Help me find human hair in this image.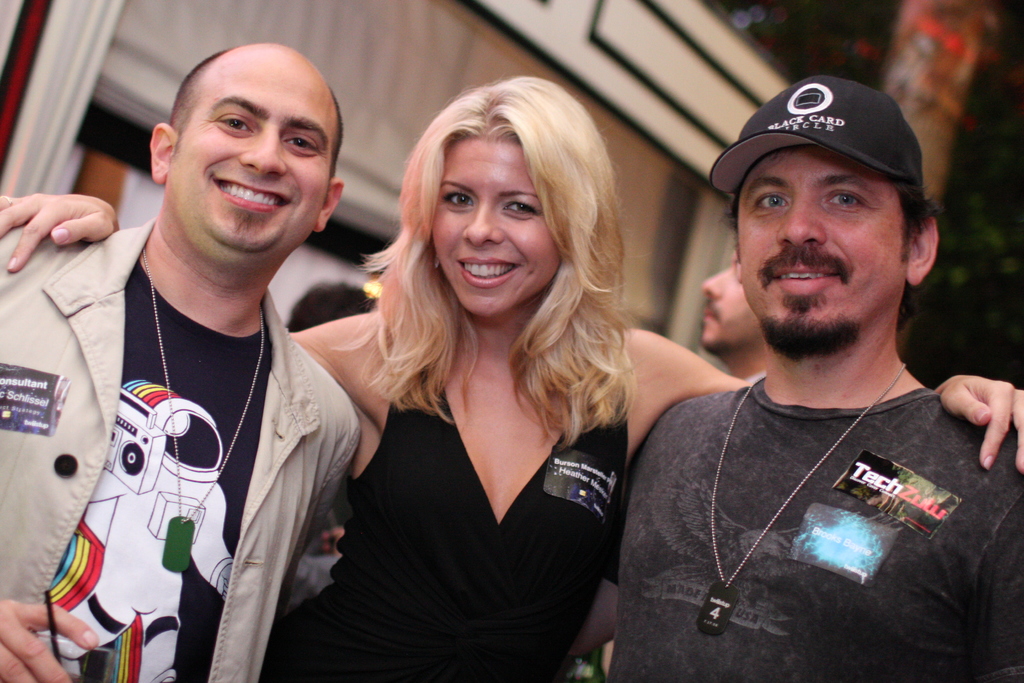
Found it: [168, 43, 346, 179].
